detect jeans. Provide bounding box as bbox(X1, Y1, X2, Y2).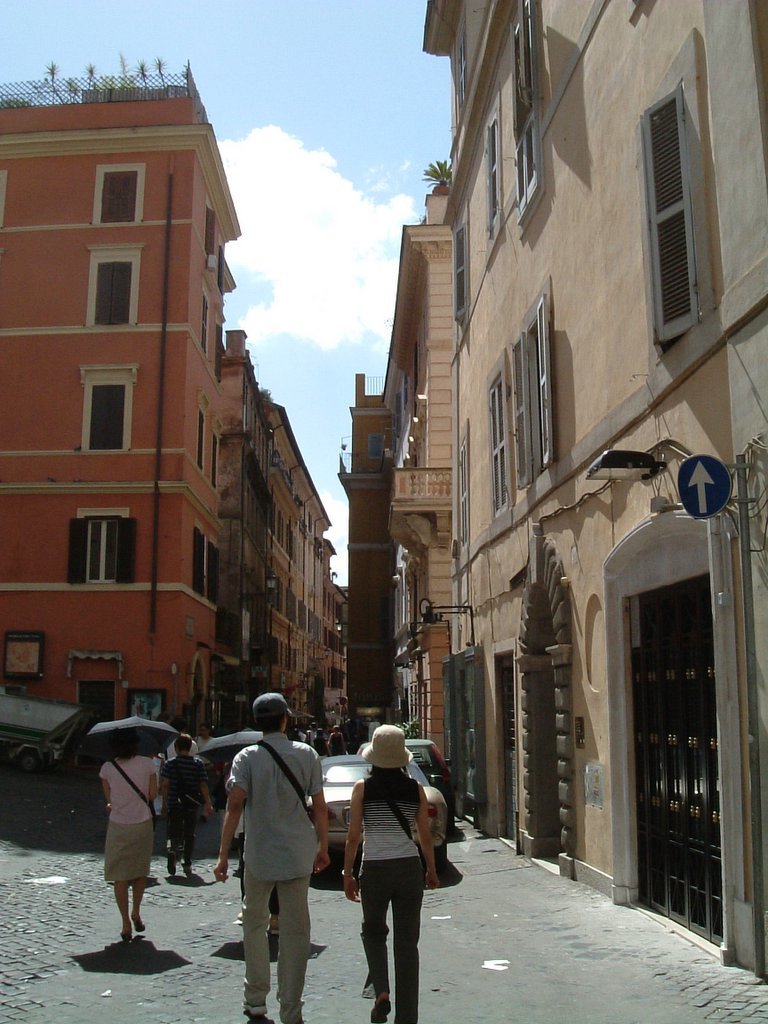
bbox(234, 874, 311, 999).
